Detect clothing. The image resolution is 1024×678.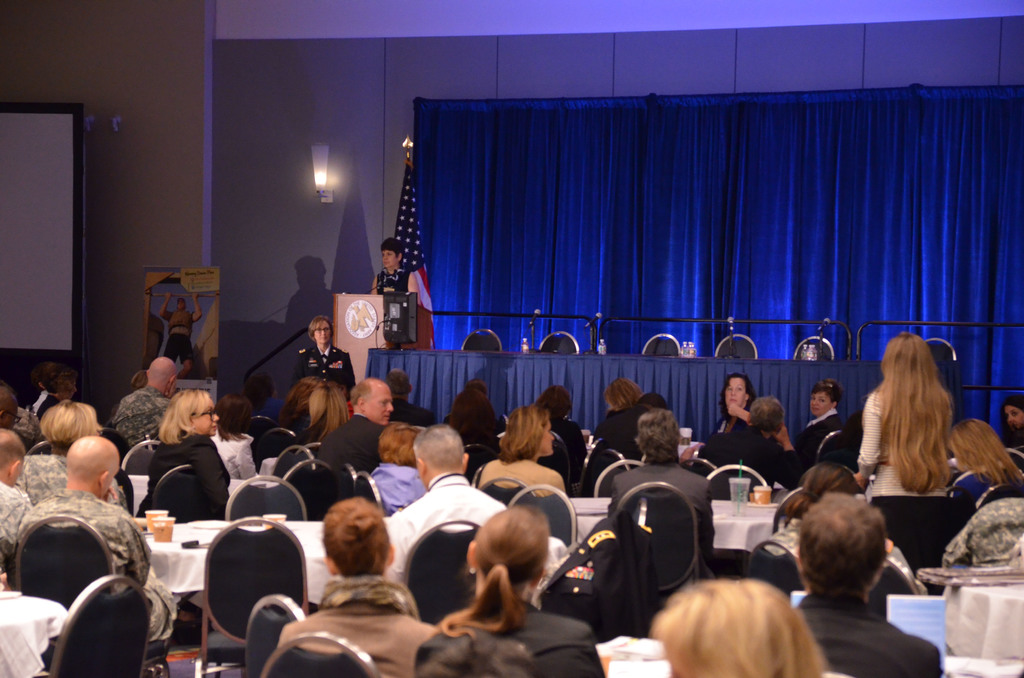
detection(718, 431, 801, 487).
